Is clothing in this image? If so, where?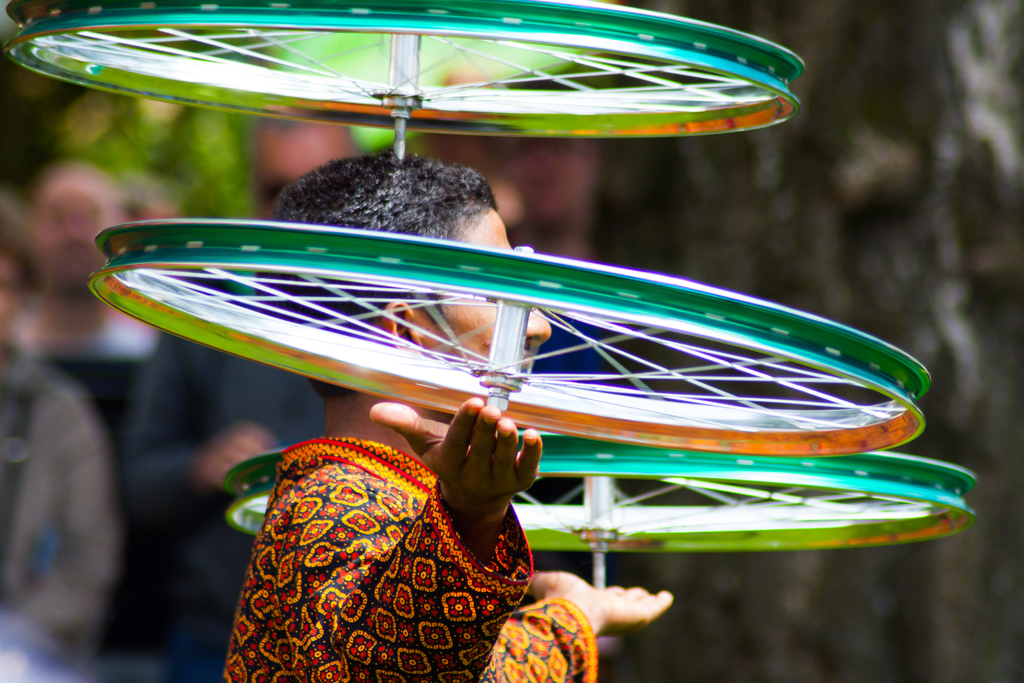
Yes, at [204,383,588,682].
